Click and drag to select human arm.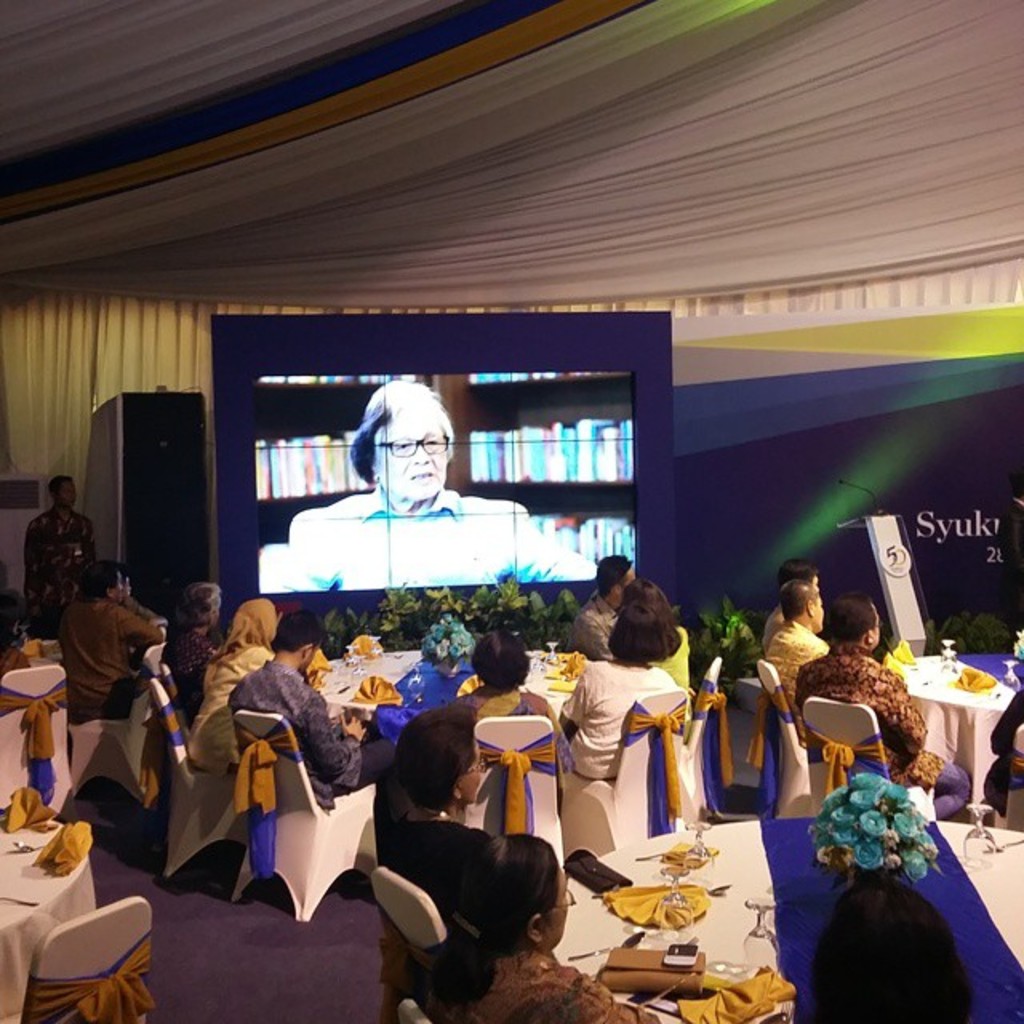
Selection: (left=554, top=974, right=653, bottom=1022).
